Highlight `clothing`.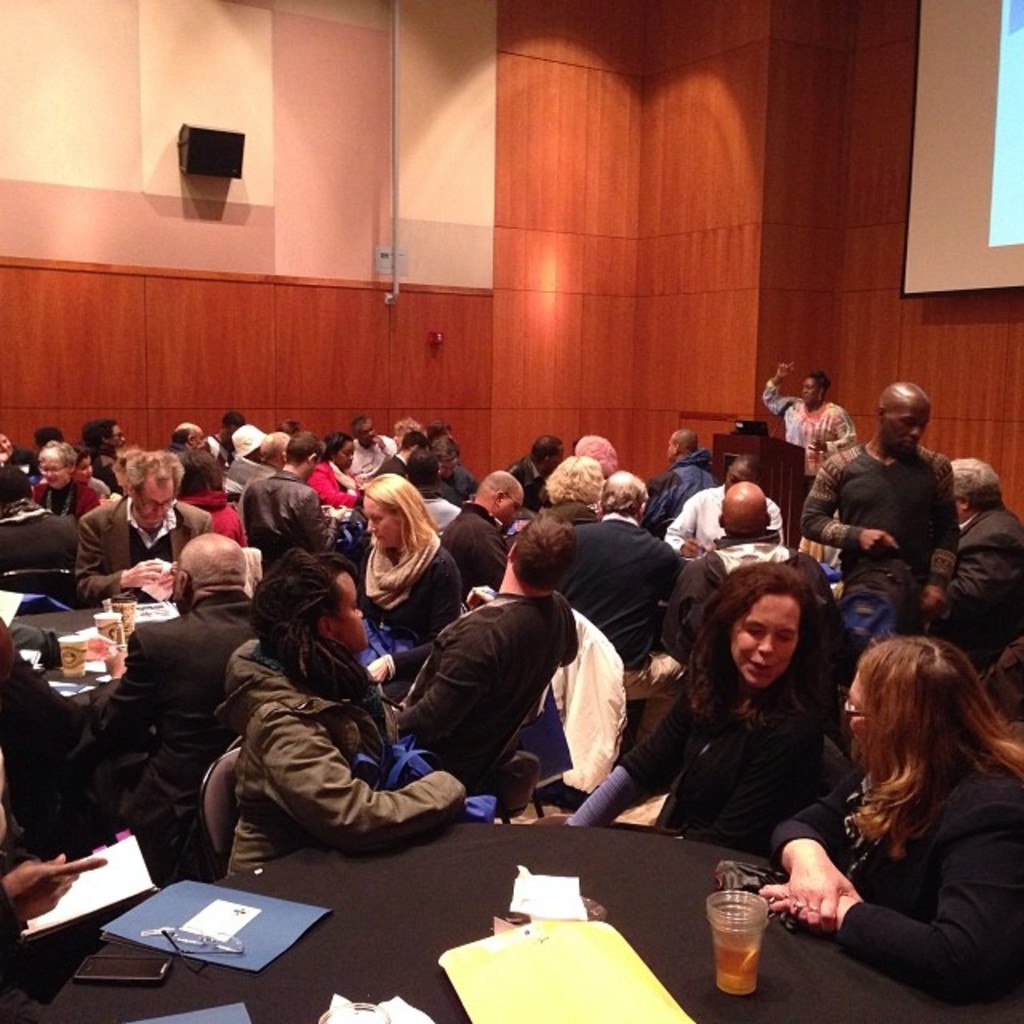
Highlighted region: 762 718 1022 1016.
